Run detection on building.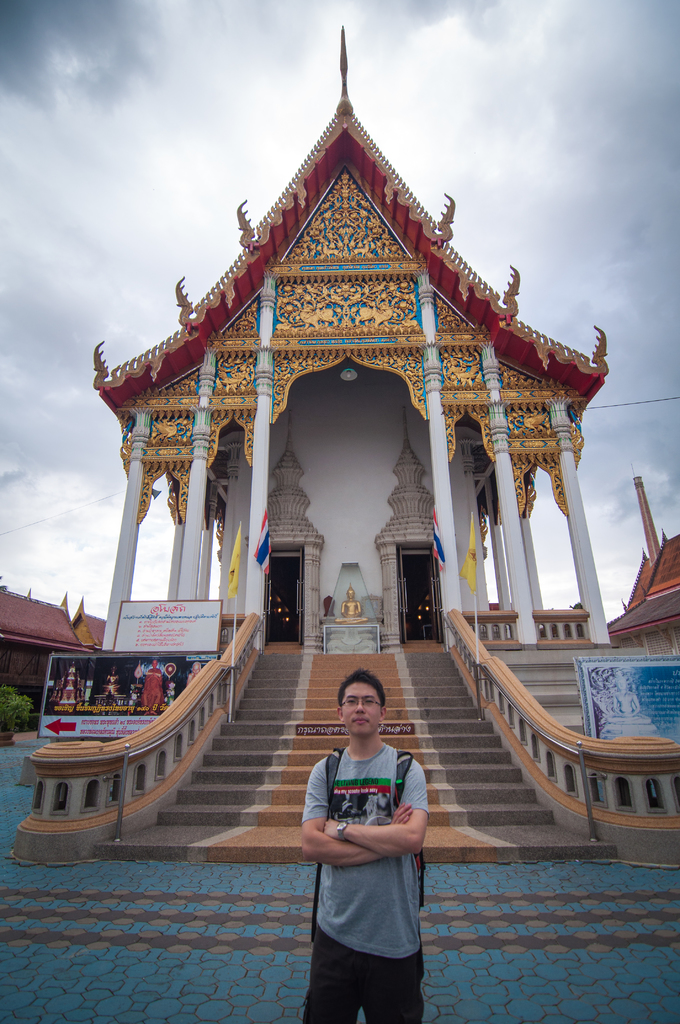
Result: box(603, 474, 679, 653).
